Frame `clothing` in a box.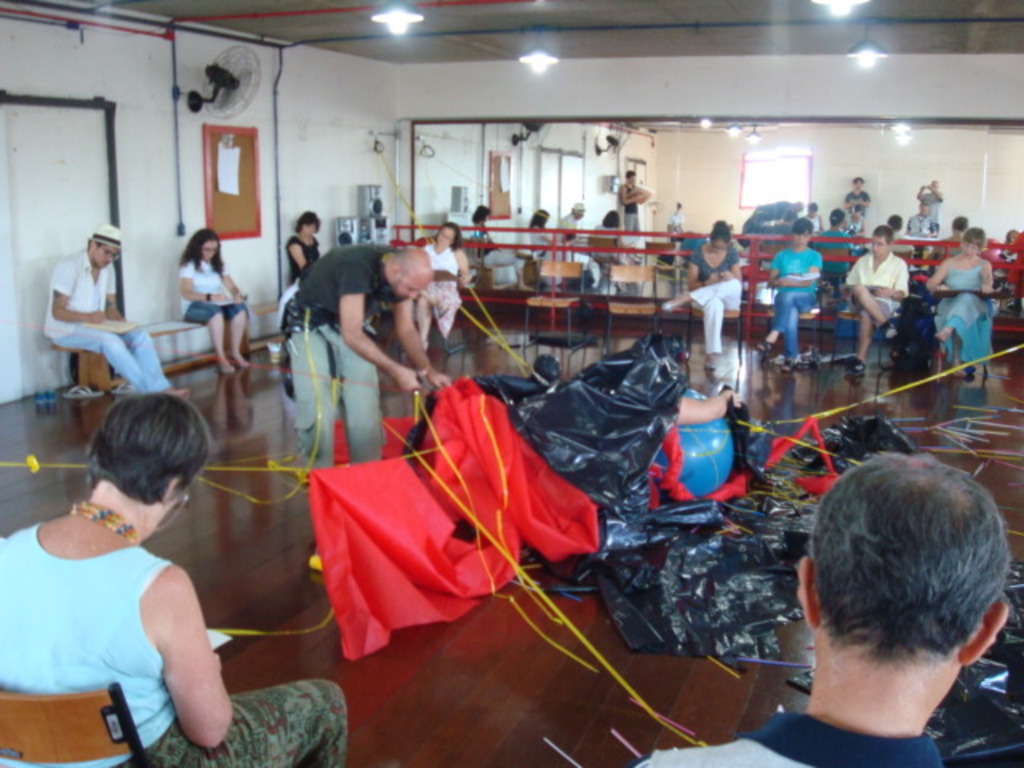
518/224/550/275.
